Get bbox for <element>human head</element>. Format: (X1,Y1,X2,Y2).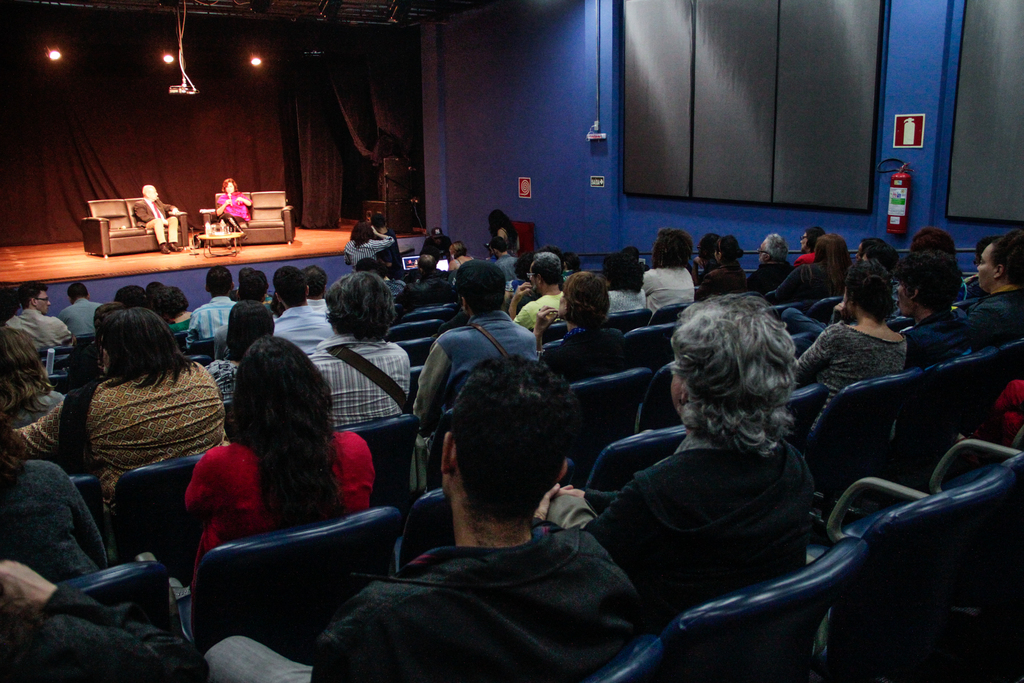
(436,354,572,525).
